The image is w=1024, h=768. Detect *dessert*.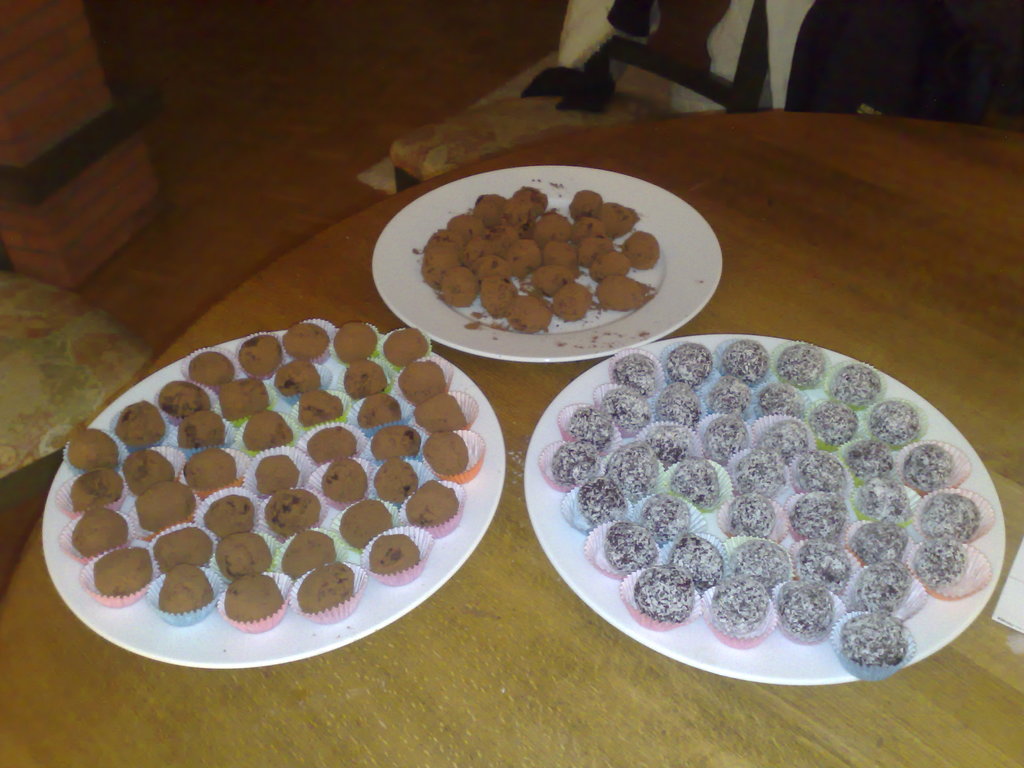
Detection: (441,264,473,300).
